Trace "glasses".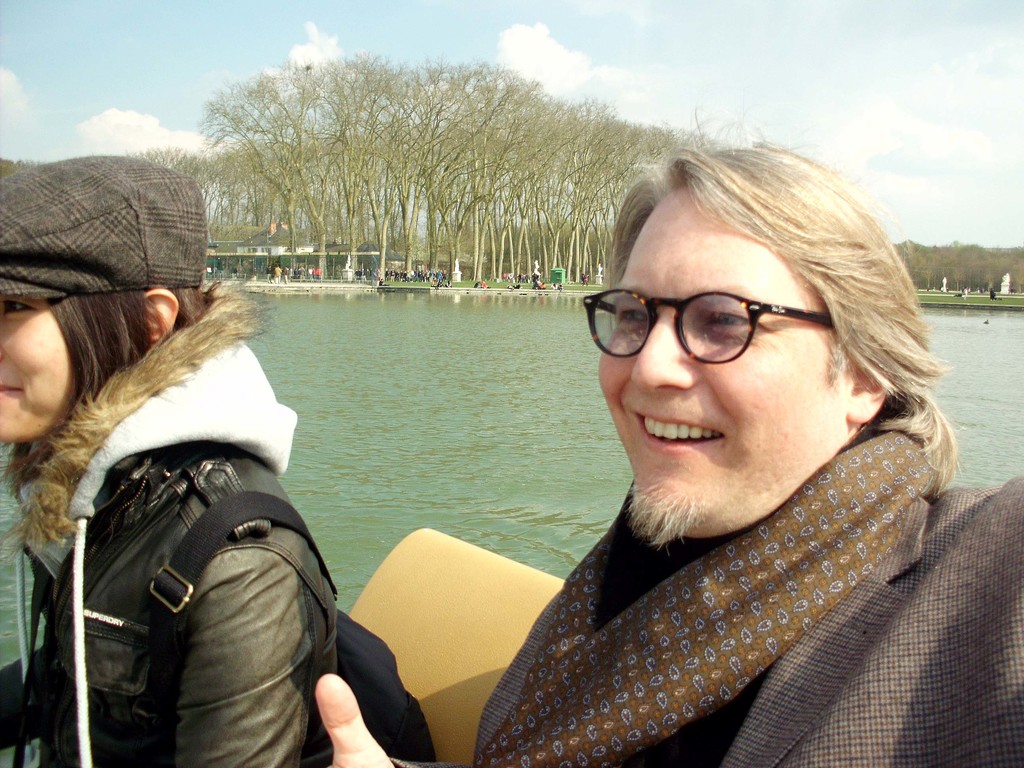
Traced to 591,288,858,369.
